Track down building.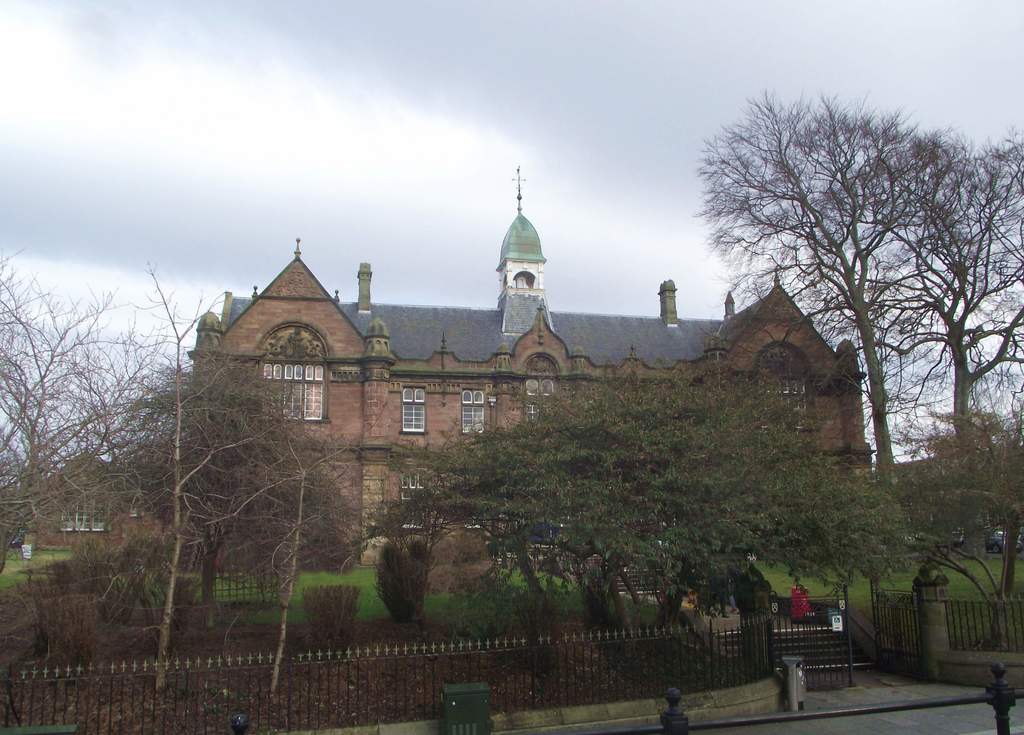
Tracked to detection(186, 167, 876, 565).
